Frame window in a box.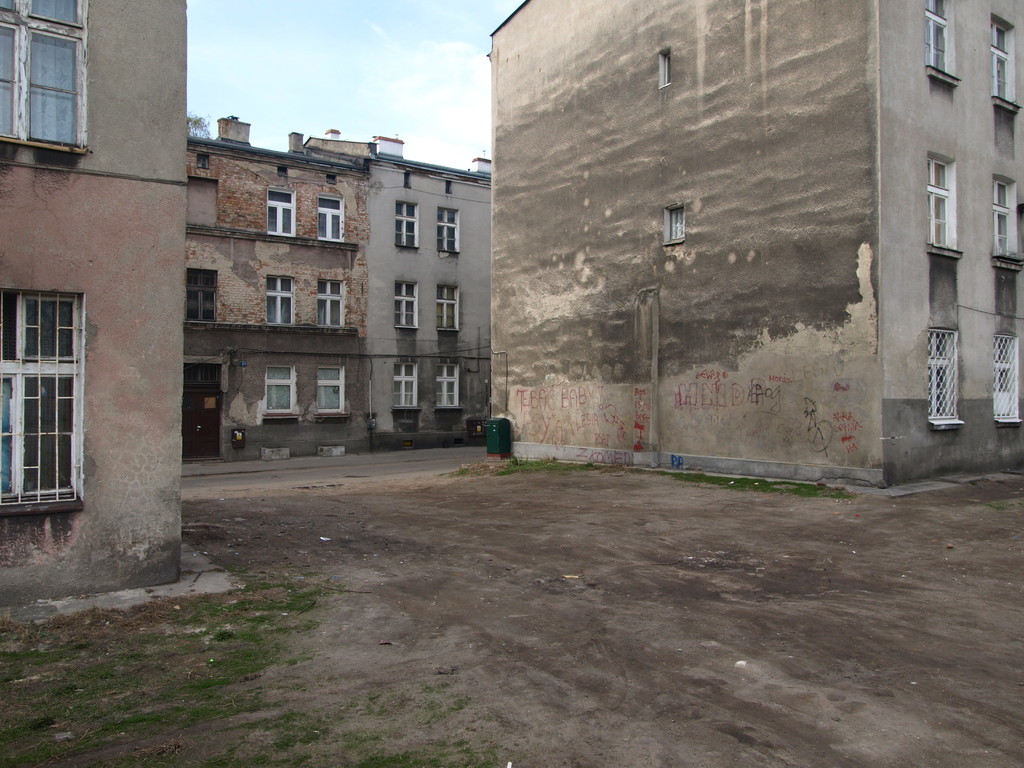
[435, 209, 460, 252].
